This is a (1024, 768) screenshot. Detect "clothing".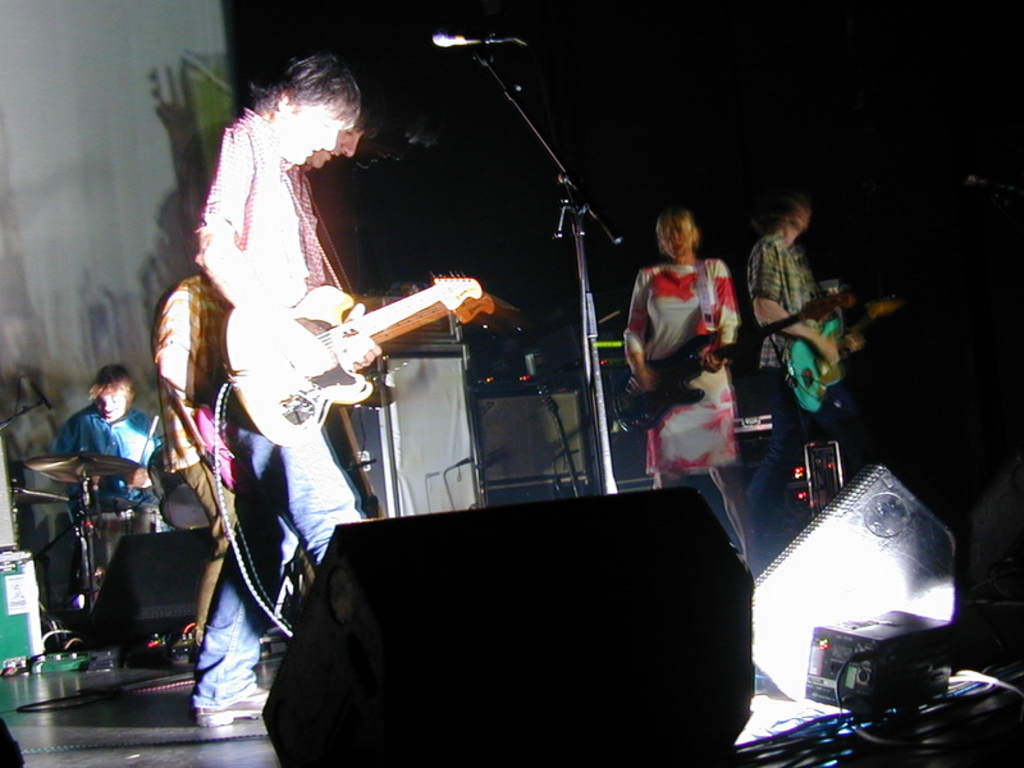
pyautogui.locateOnScreen(749, 232, 826, 503).
